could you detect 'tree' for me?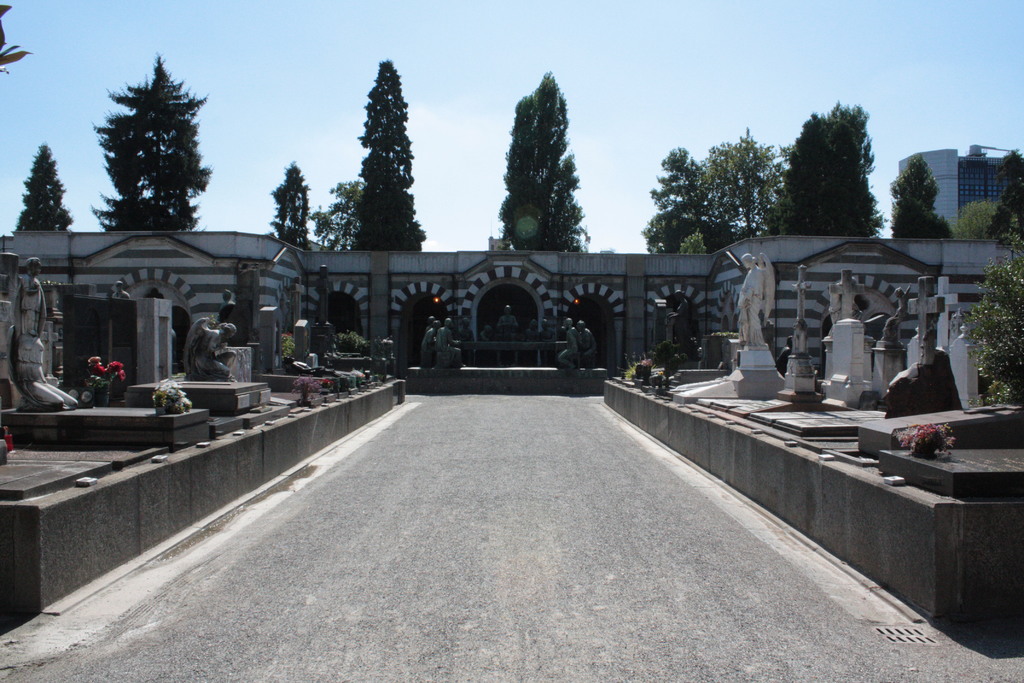
Detection result: 890:153:956:237.
